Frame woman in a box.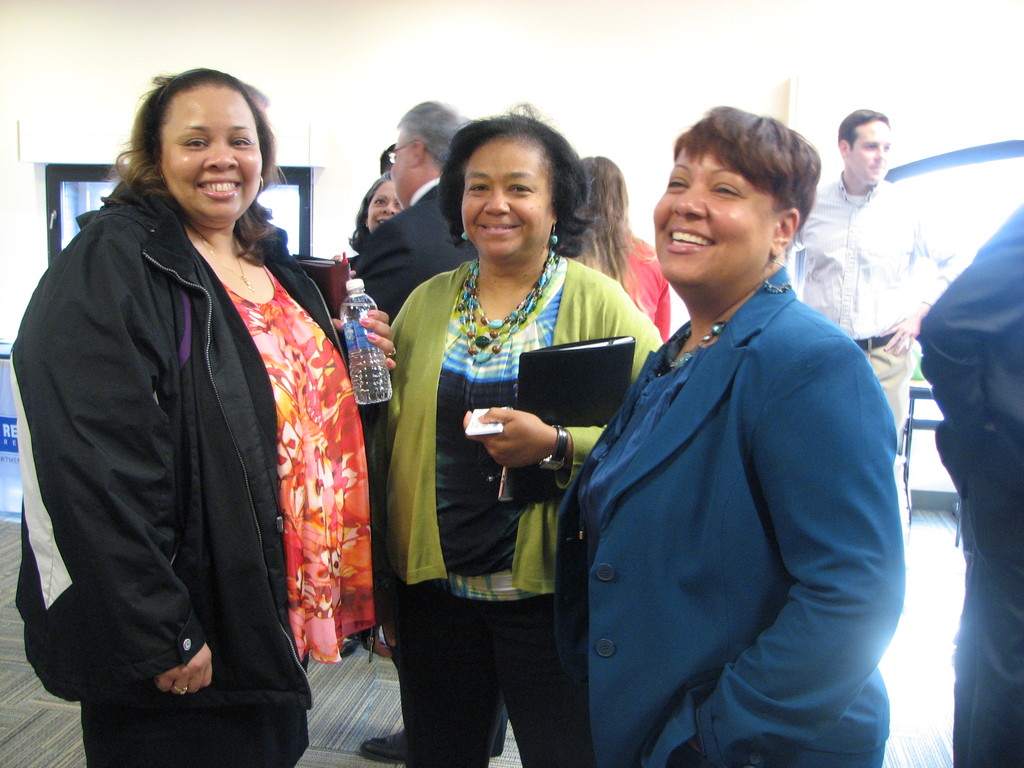
x1=566, y1=156, x2=674, y2=345.
